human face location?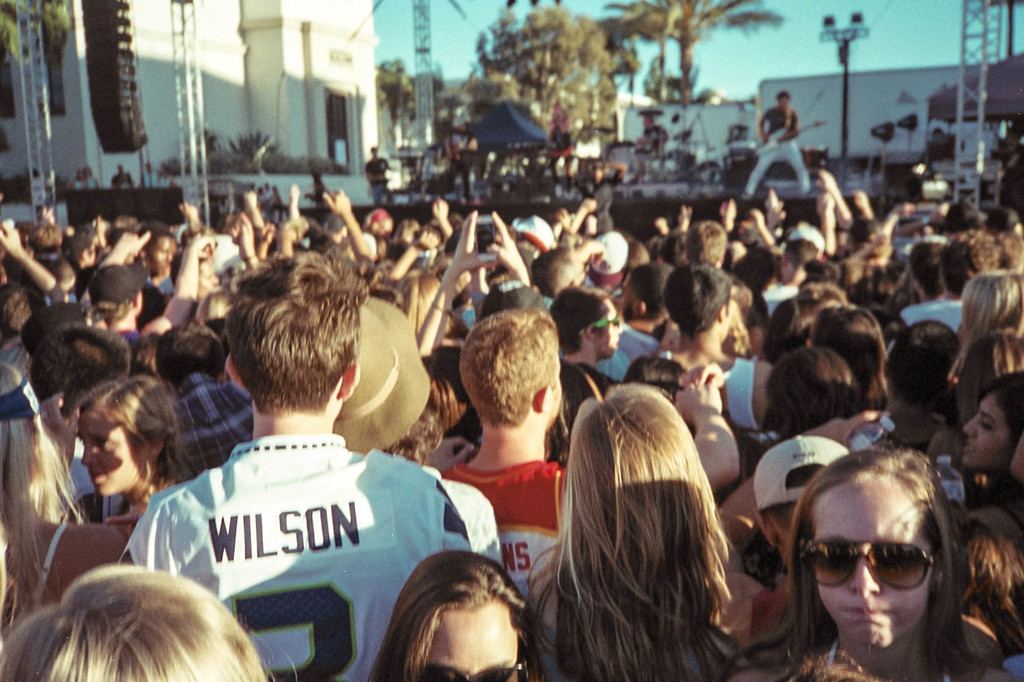
(604, 299, 624, 359)
